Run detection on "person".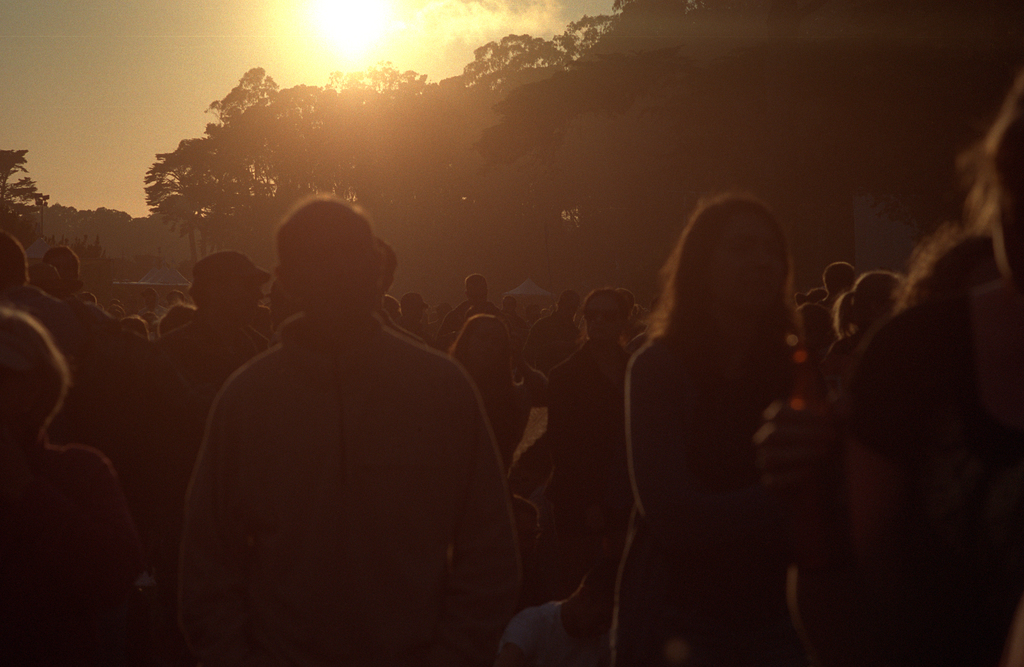
Result: Rect(550, 288, 633, 525).
